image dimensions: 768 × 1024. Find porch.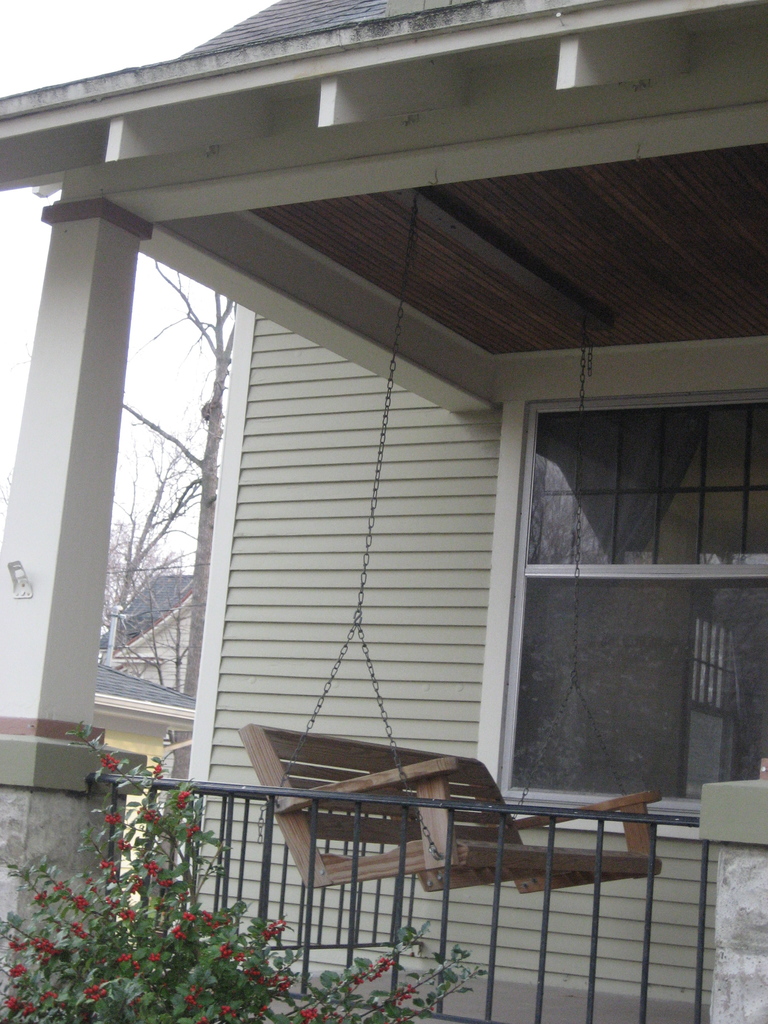
bbox=(81, 763, 726, 1023).
